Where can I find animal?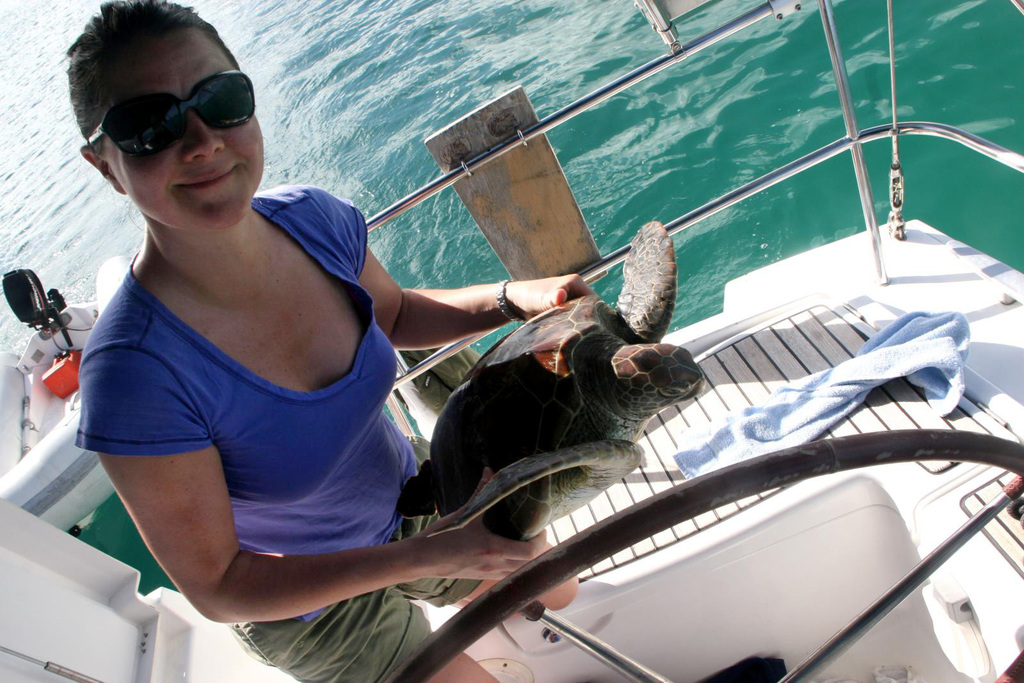
You can find it at locate(399, 222, 703, 541).
